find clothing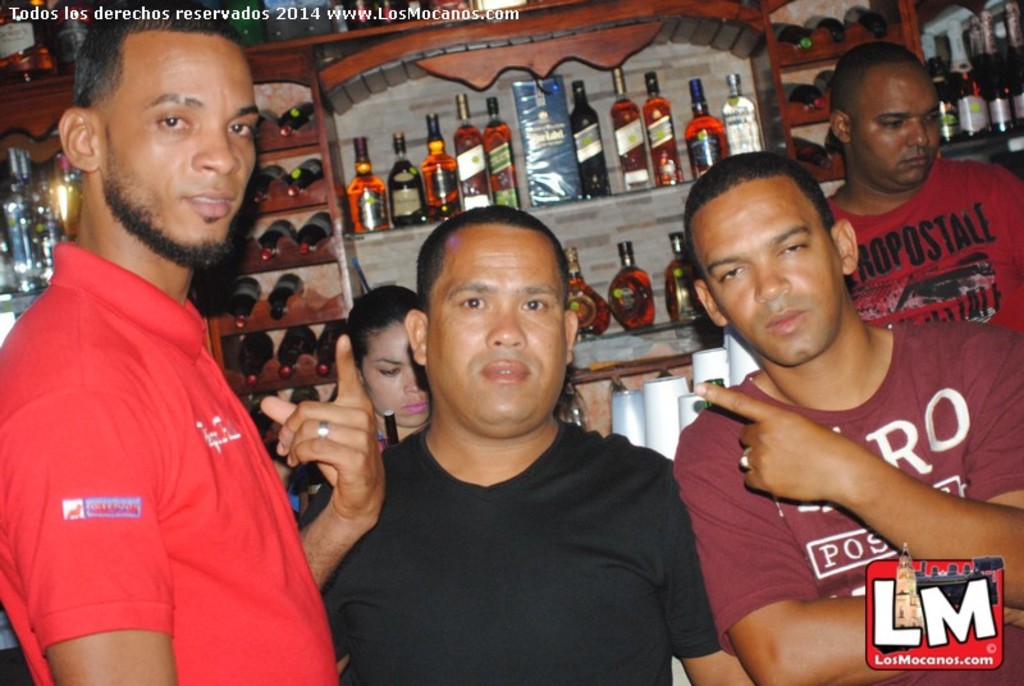
l=827, t=157, r=1023, b=335
